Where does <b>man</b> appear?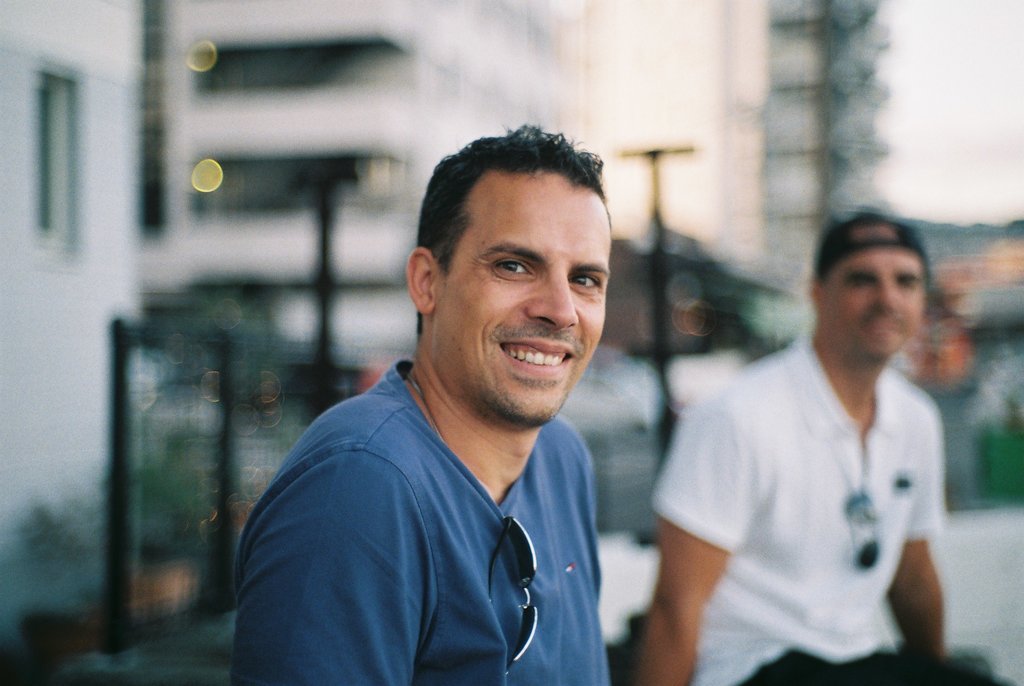
Appears at l=237, t=131, r=682, b=678.
